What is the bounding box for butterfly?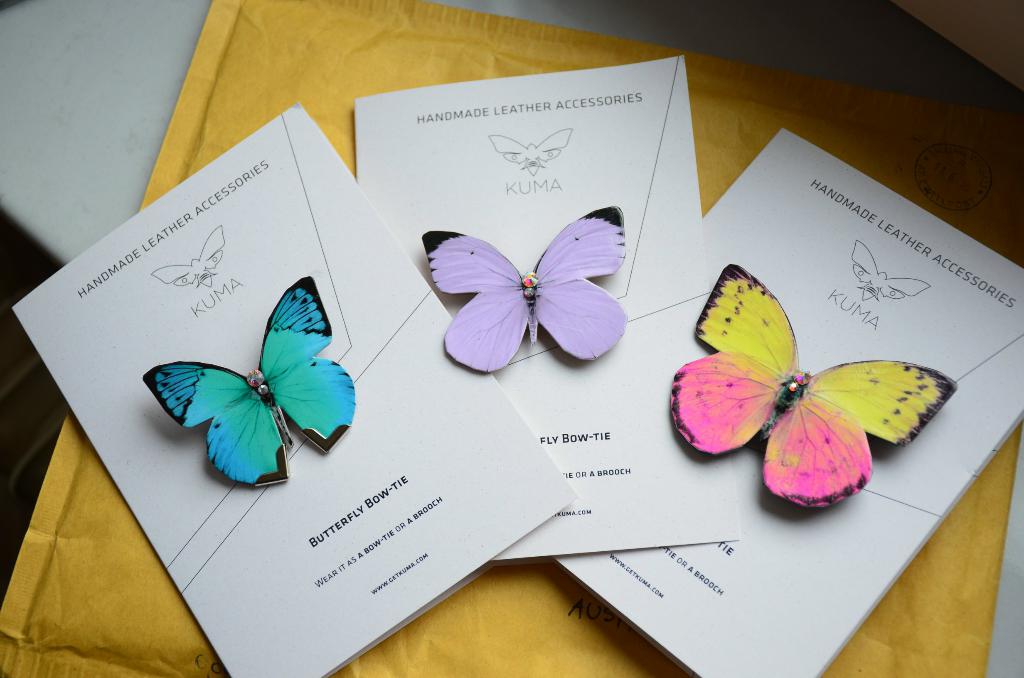
[152, 216, 227, 293].
